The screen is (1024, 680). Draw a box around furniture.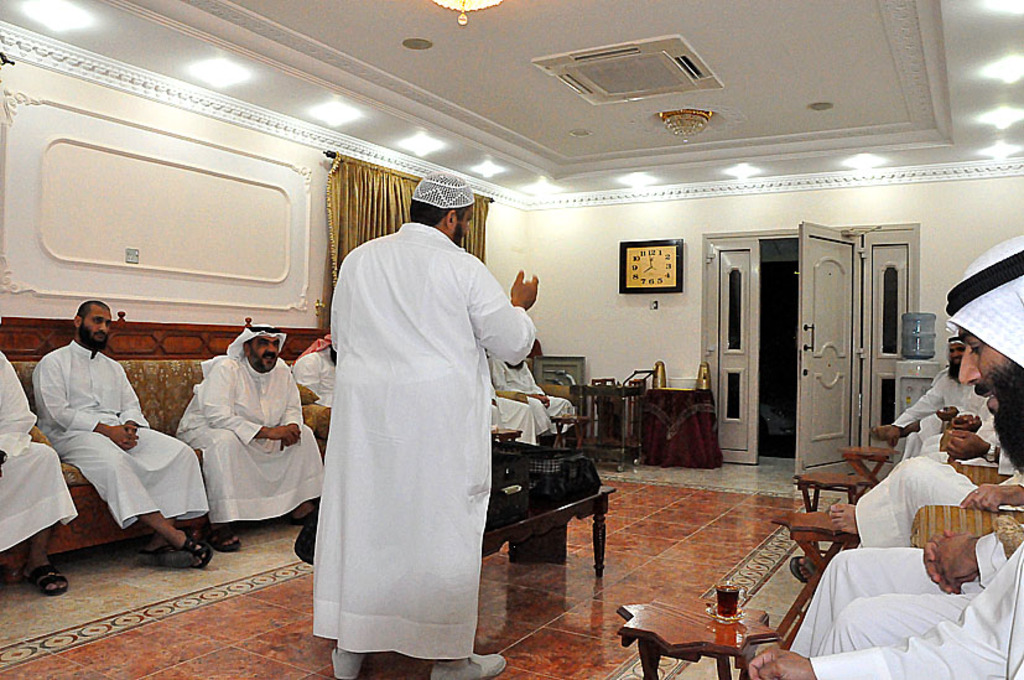
(left=0, top=355, right=582, bottom=578).
